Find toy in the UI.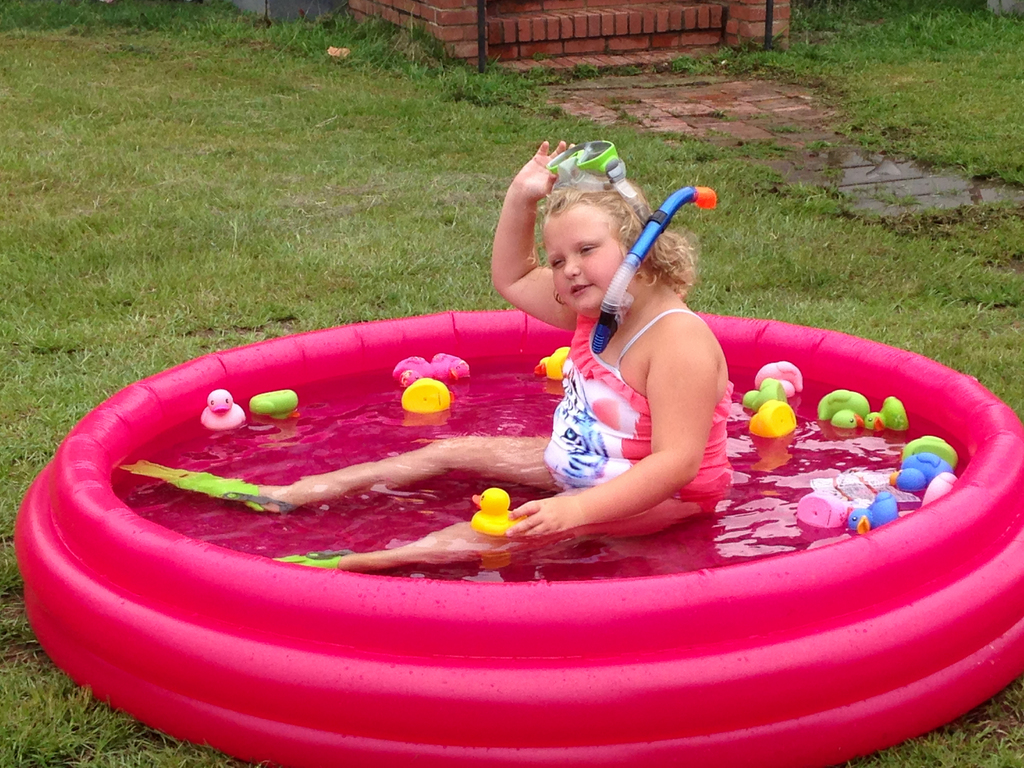
UI element at left=749, top=401, right=797, bottom=437.
